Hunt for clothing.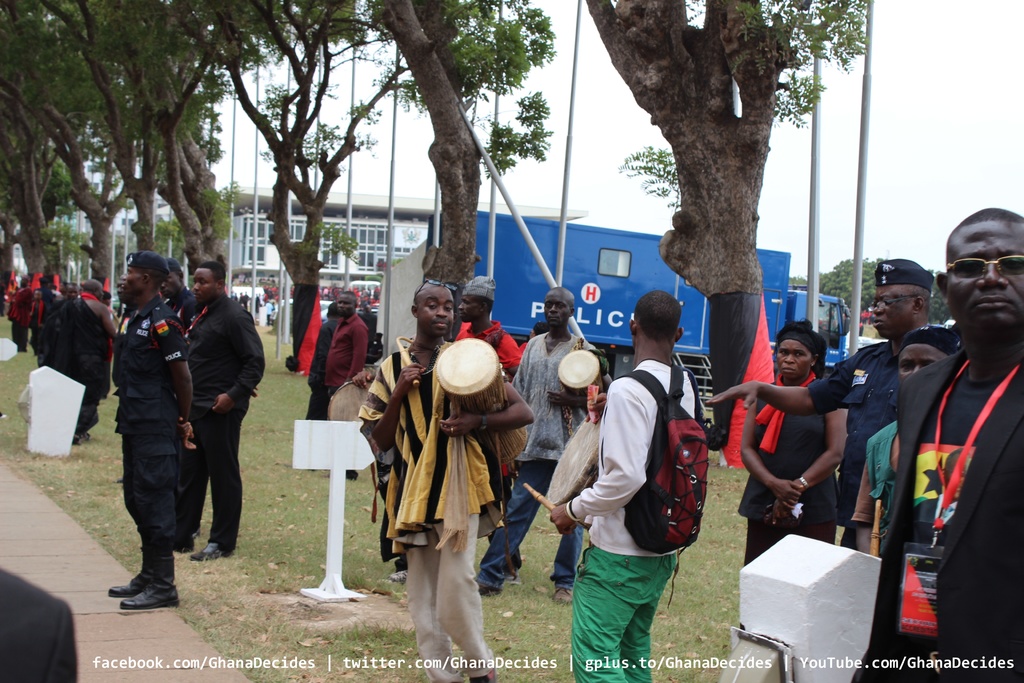
Hunted down at 456:315:521:369.
